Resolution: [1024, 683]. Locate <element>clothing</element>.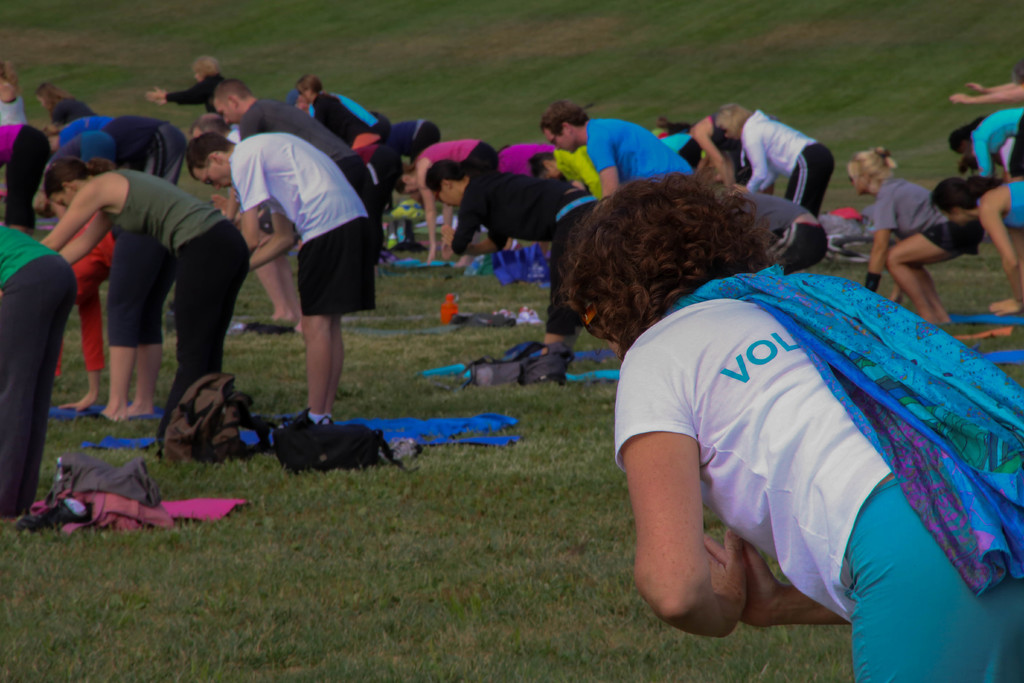
<bbox>306, 222, 369, 317</bbox>.
